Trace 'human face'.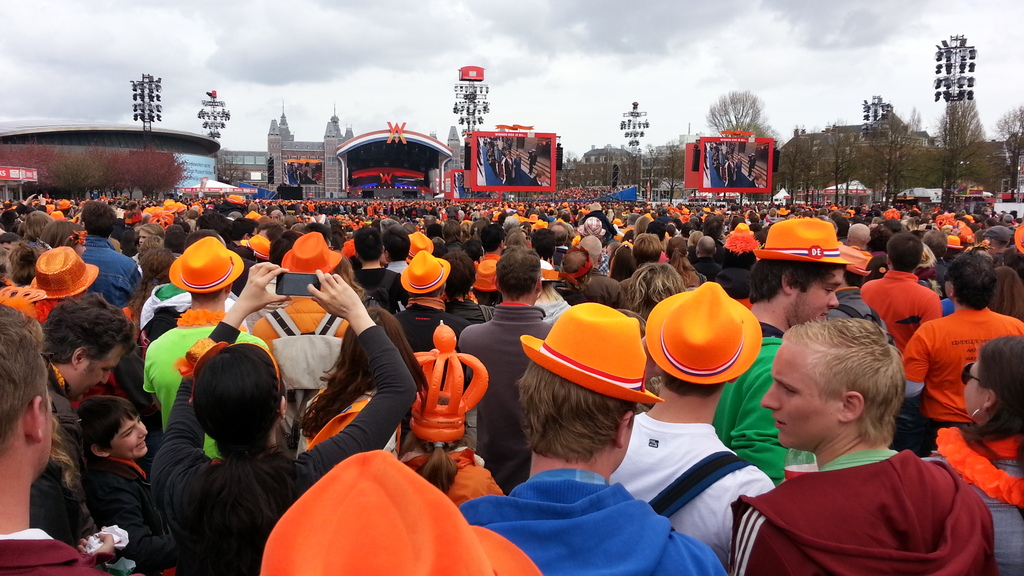
Traced to [964, 356, 988, 424].
